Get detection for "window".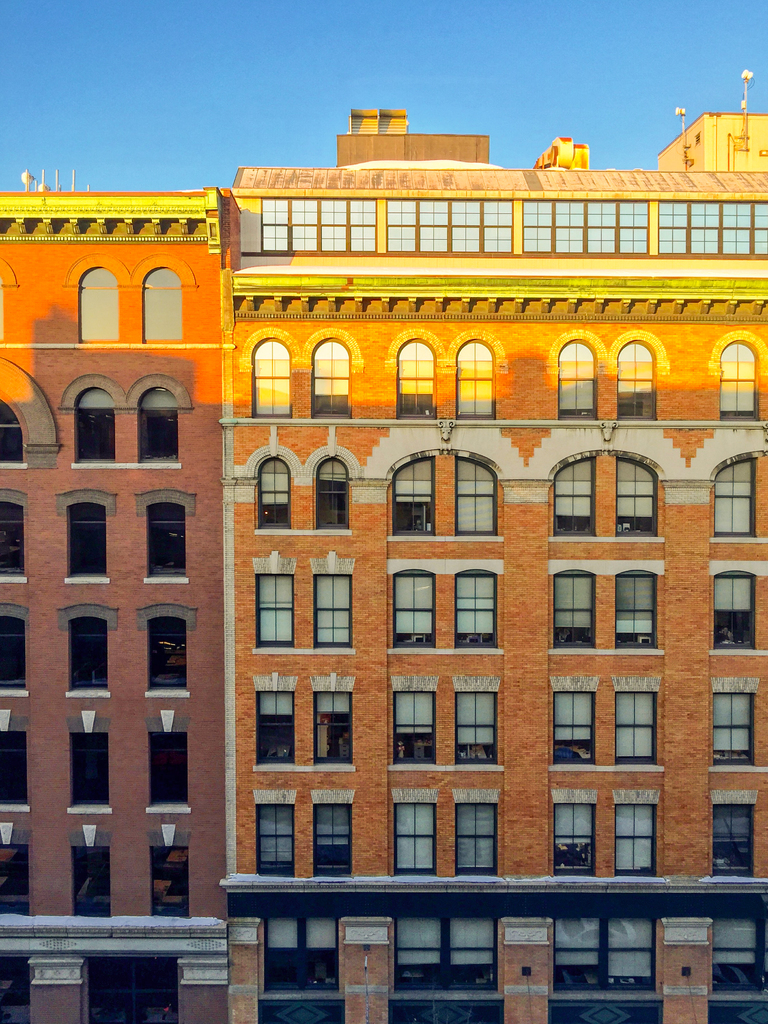
Detection: <region>392, 689, 436, 764</region>.
